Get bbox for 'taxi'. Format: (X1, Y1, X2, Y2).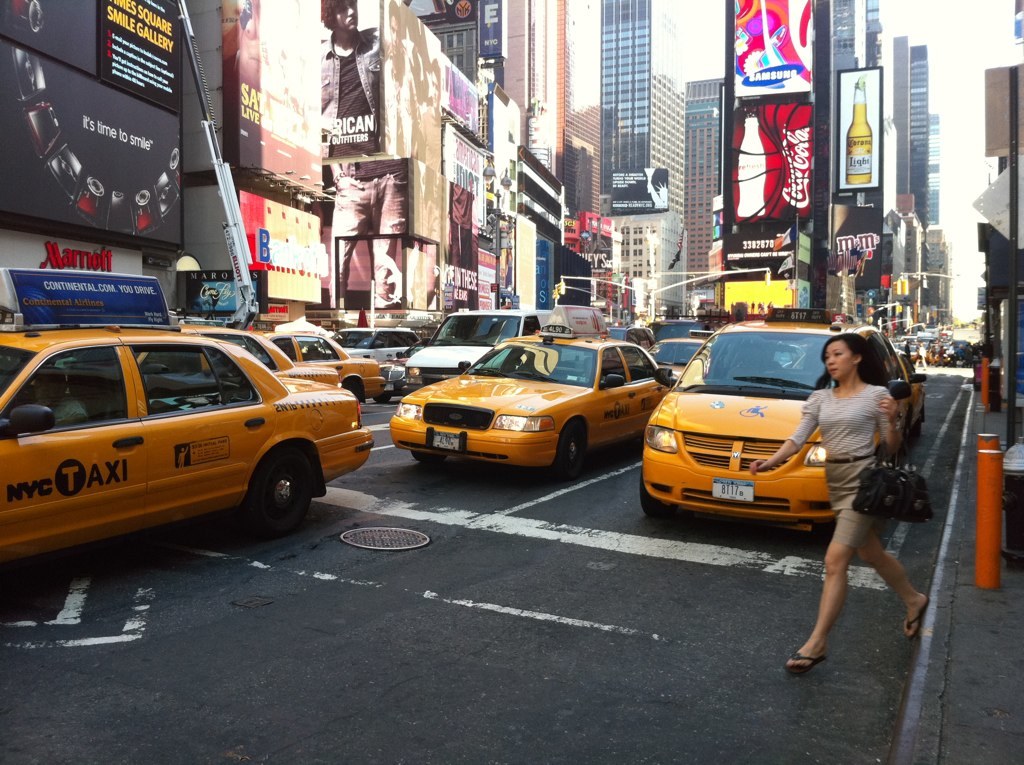
(0, 273, 376, 587).
